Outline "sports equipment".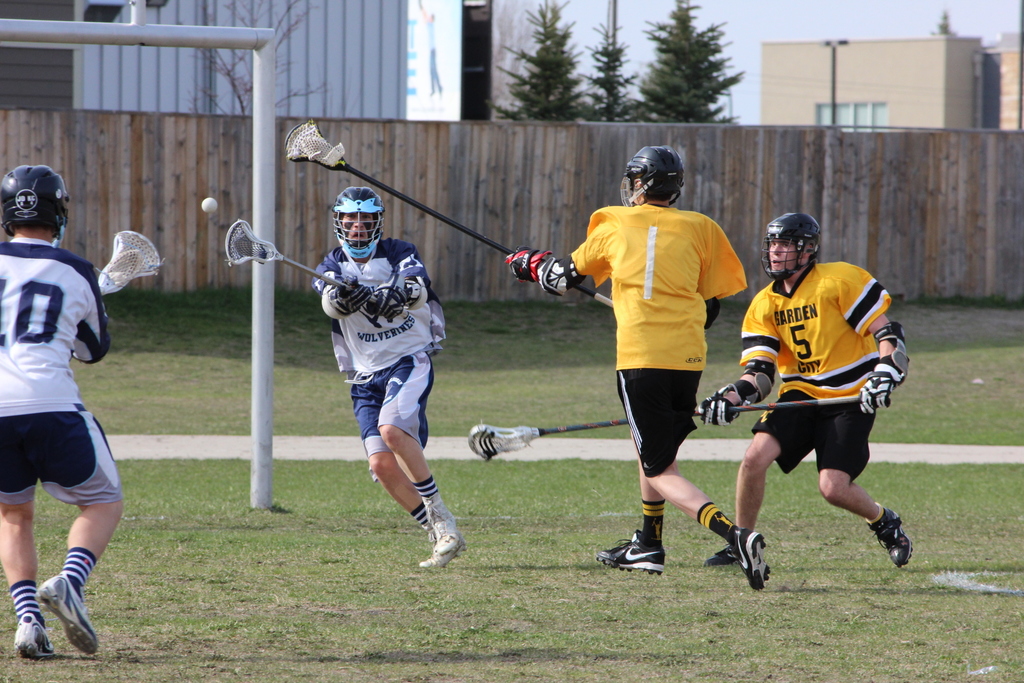
Outline: BBox(617, 146, 684, 210).
